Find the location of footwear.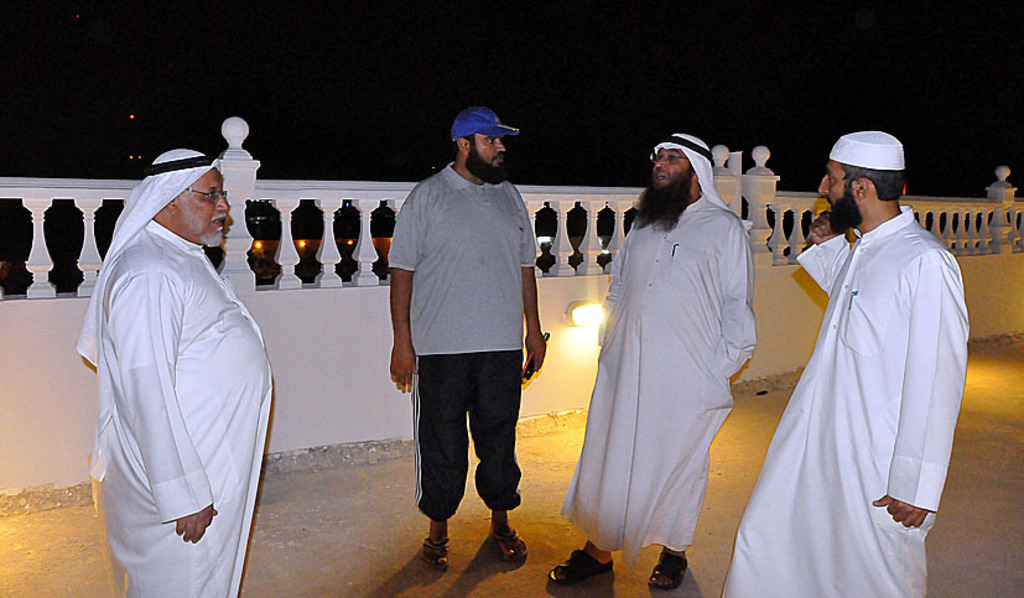
Location: [x1=545, y1=546, x2=614, y2=584].
